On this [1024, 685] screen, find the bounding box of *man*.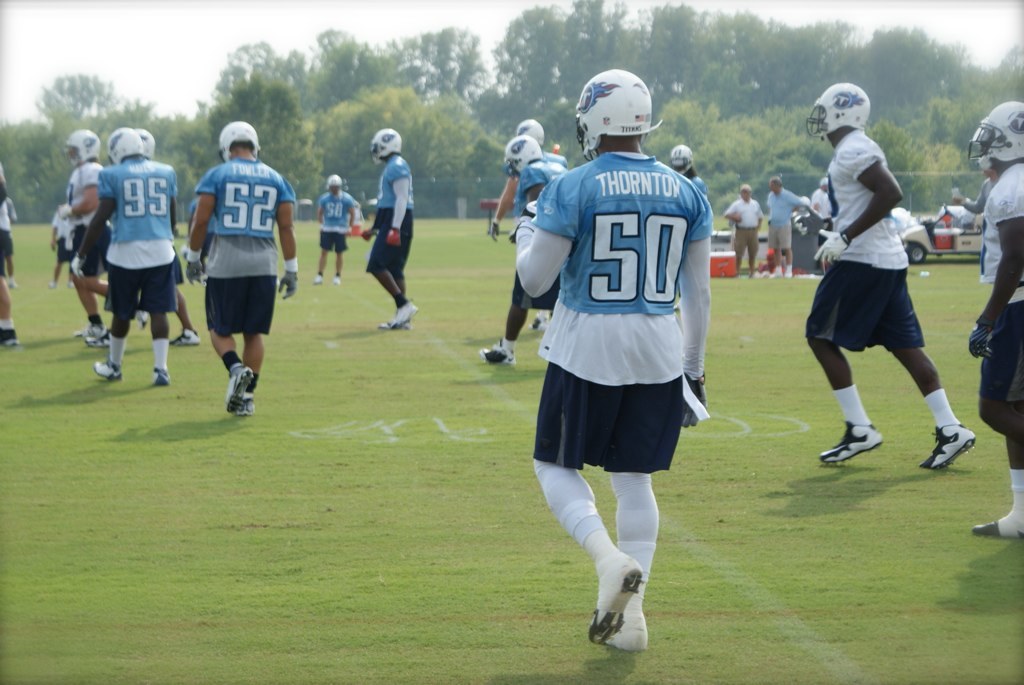
Bounding box: x1=672, y1=146, x2=704, y2=192.
